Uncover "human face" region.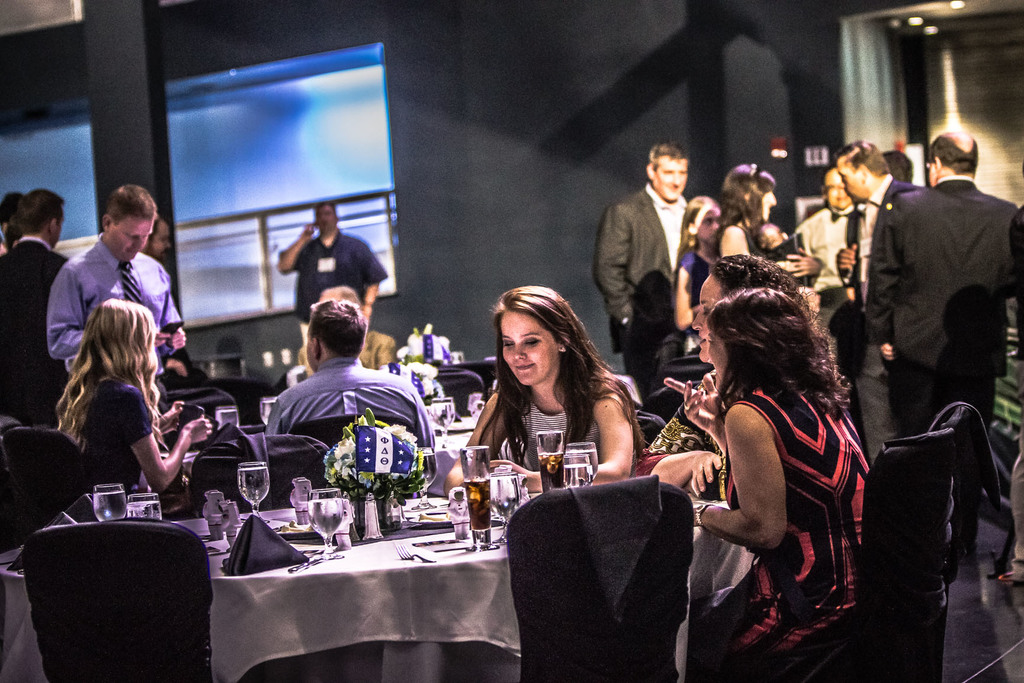
Uncovered: 760, 189, 776, 218.
